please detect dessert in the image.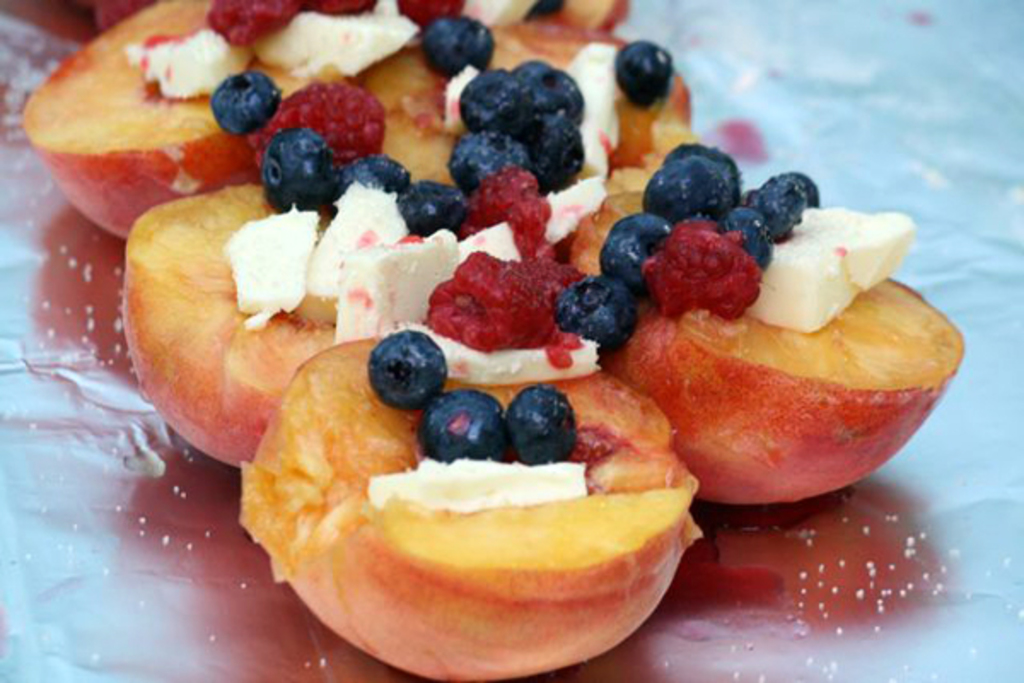
<region>249, 299, 720, 669</region>.
